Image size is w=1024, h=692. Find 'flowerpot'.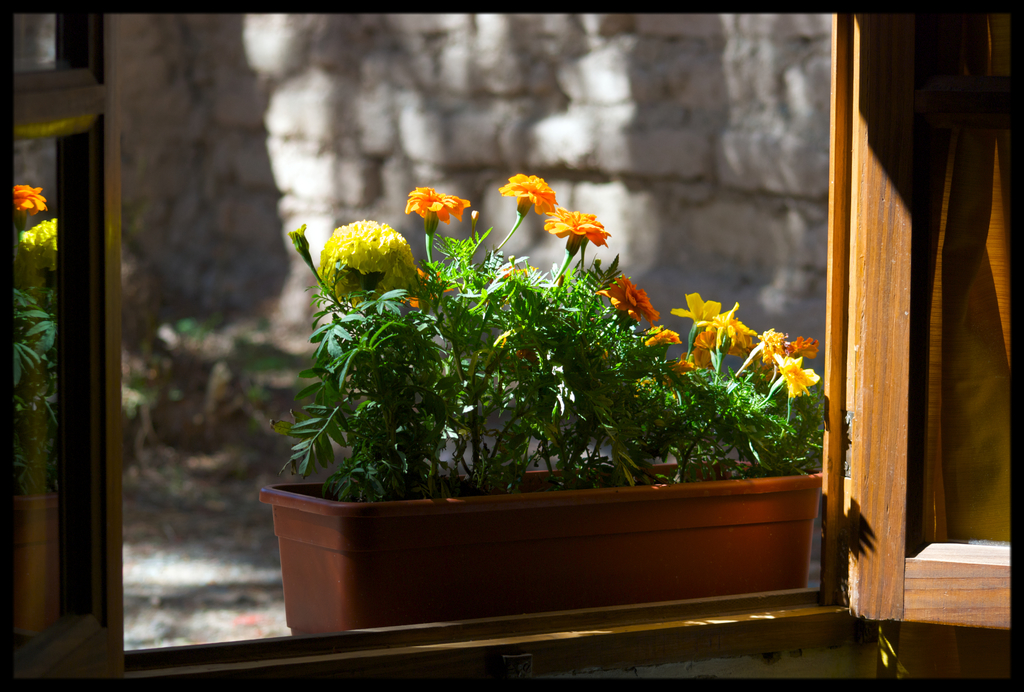
bbox=[259, 460, 821, 637].
